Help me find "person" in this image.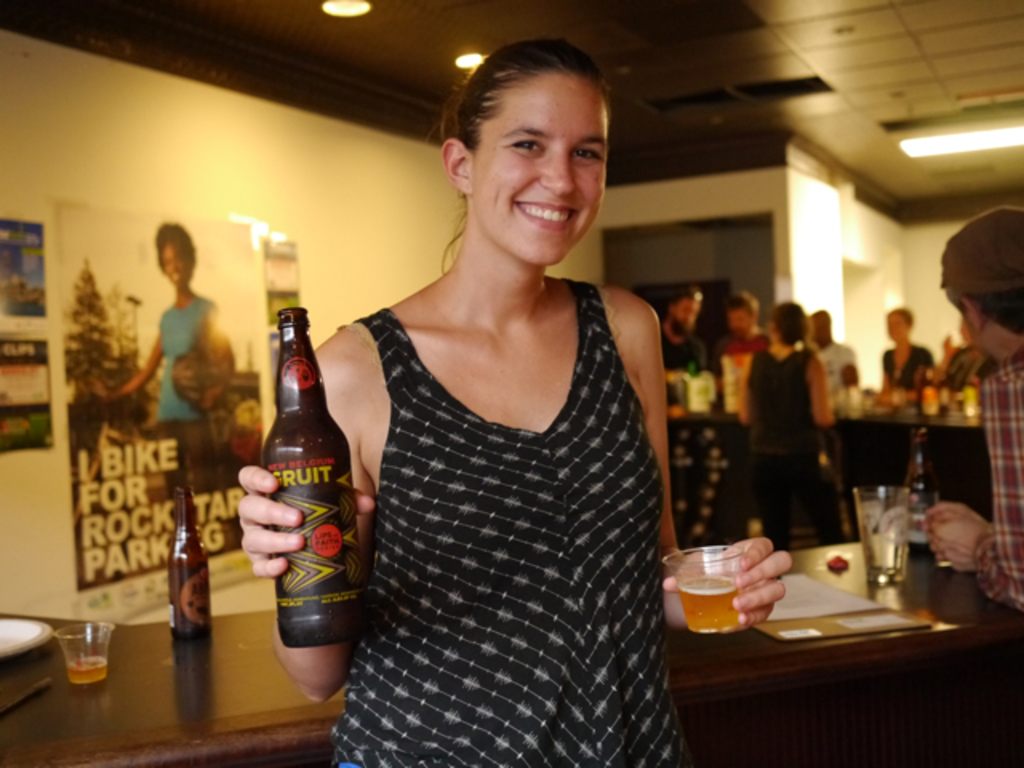
Found it: [928, 190, 1022, 635].
